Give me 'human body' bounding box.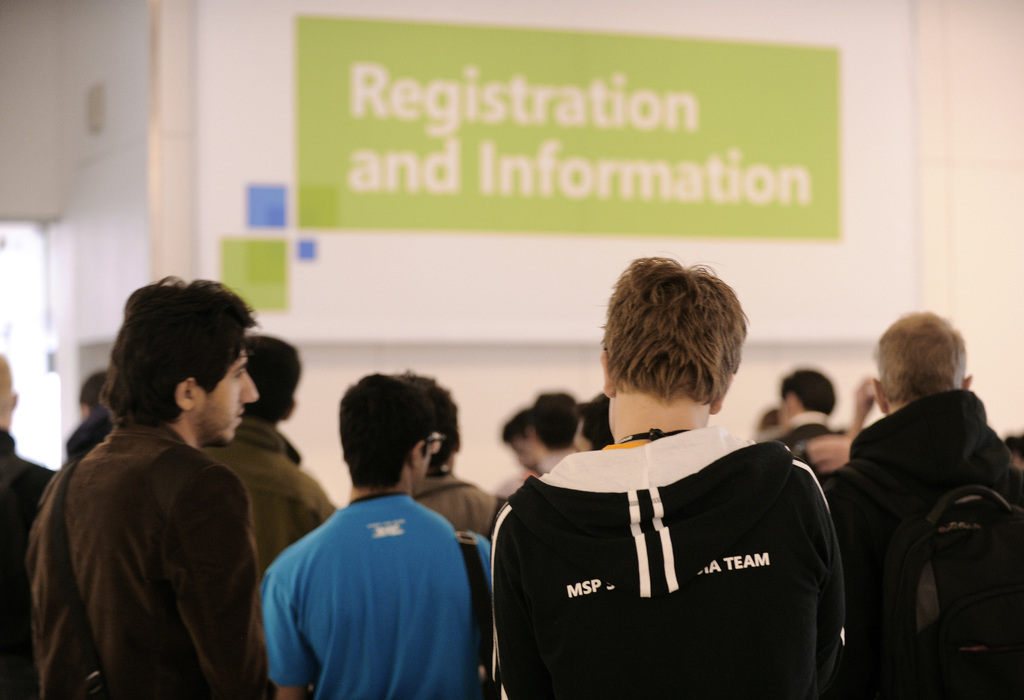
[left=763, top=418, right=840, bottom=476].
